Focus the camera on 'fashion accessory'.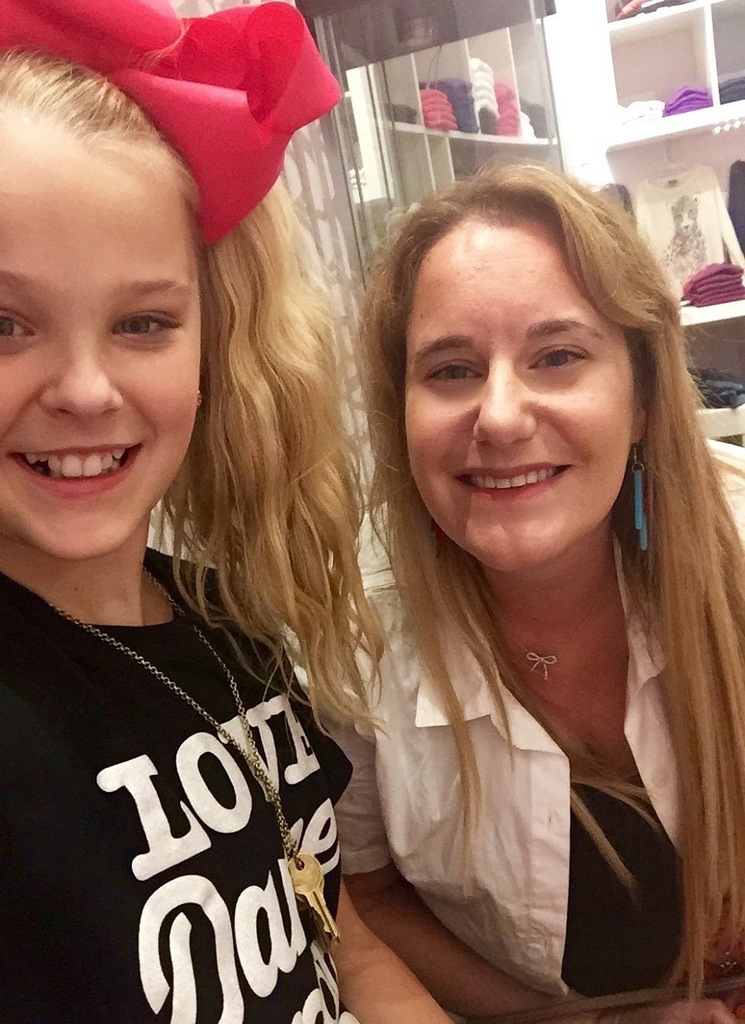
Focus region: 492/577/608/686.
